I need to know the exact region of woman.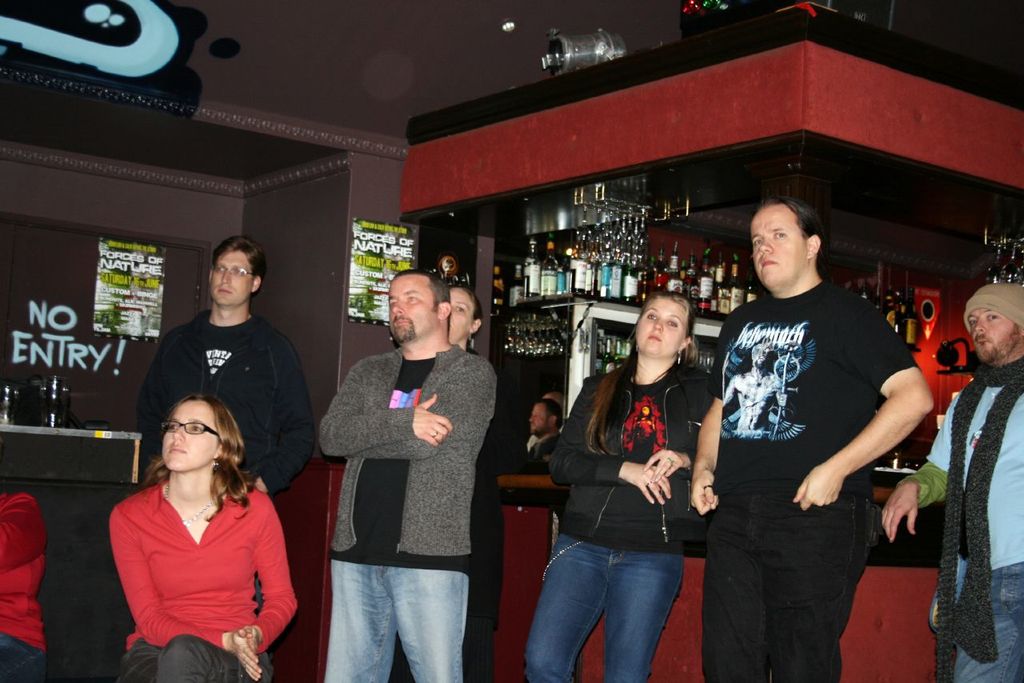
Region: (left=391, top=283, right=505, bottom=682).
